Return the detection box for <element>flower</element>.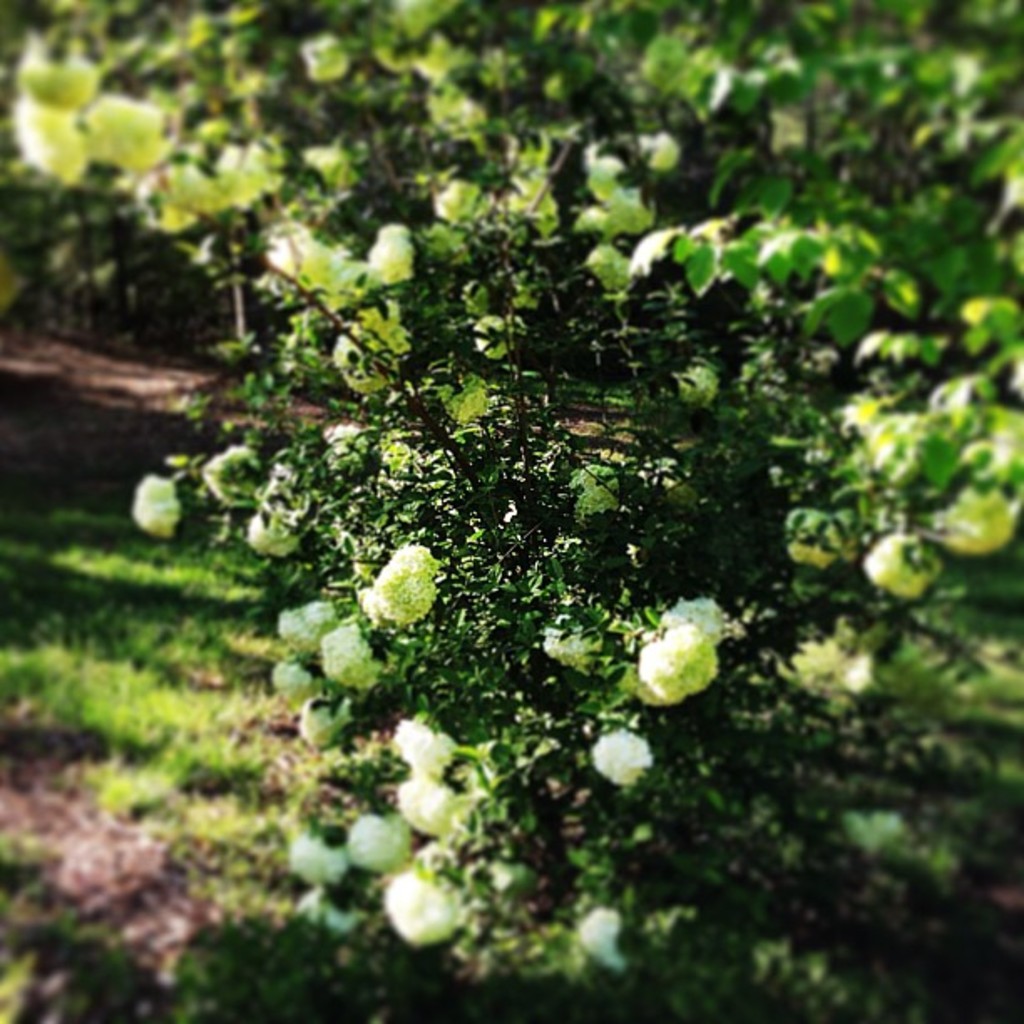
<bbox>929, 484, 1017, 557</bbox>.
